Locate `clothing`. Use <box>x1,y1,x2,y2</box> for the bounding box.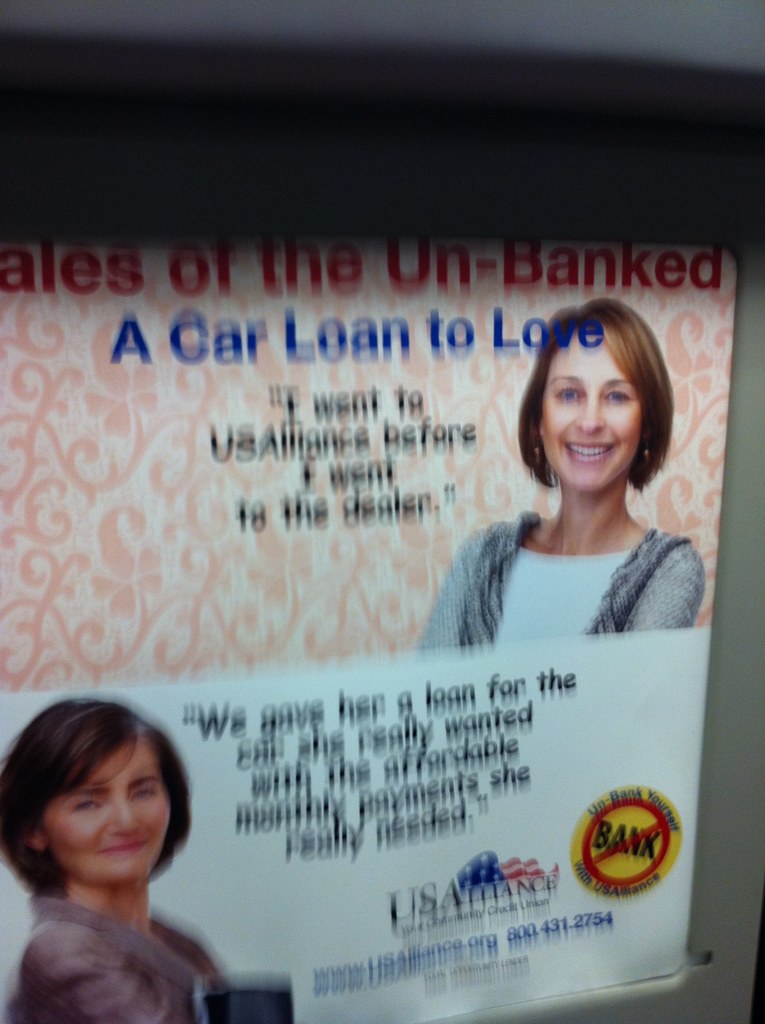
<box>423,508,725,655</box>.
